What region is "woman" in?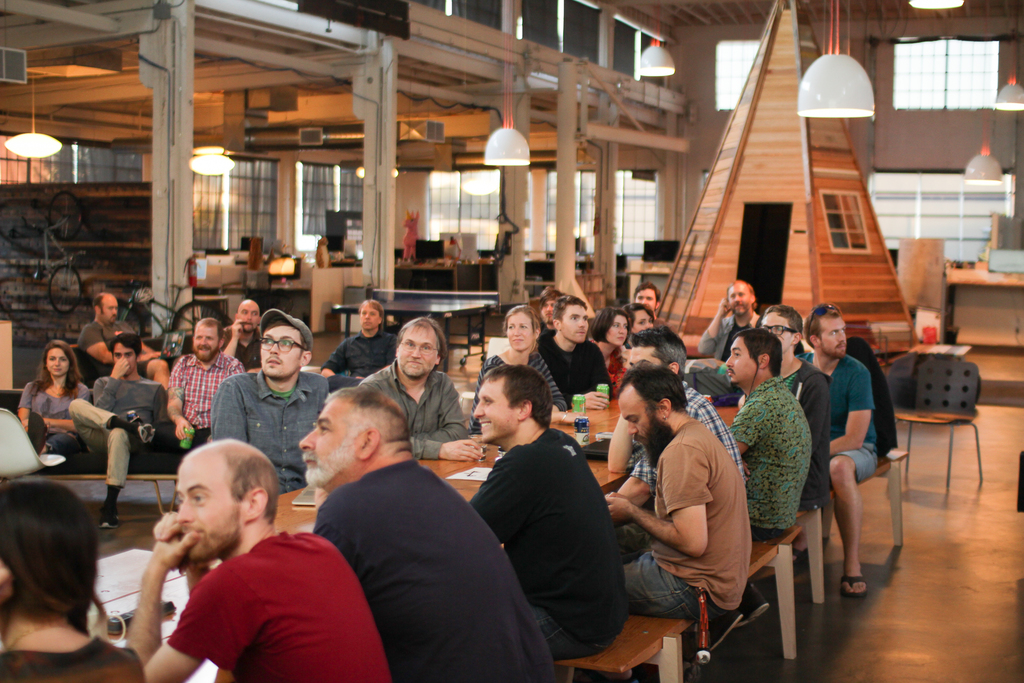
detection(577, 306, 630, 400).
